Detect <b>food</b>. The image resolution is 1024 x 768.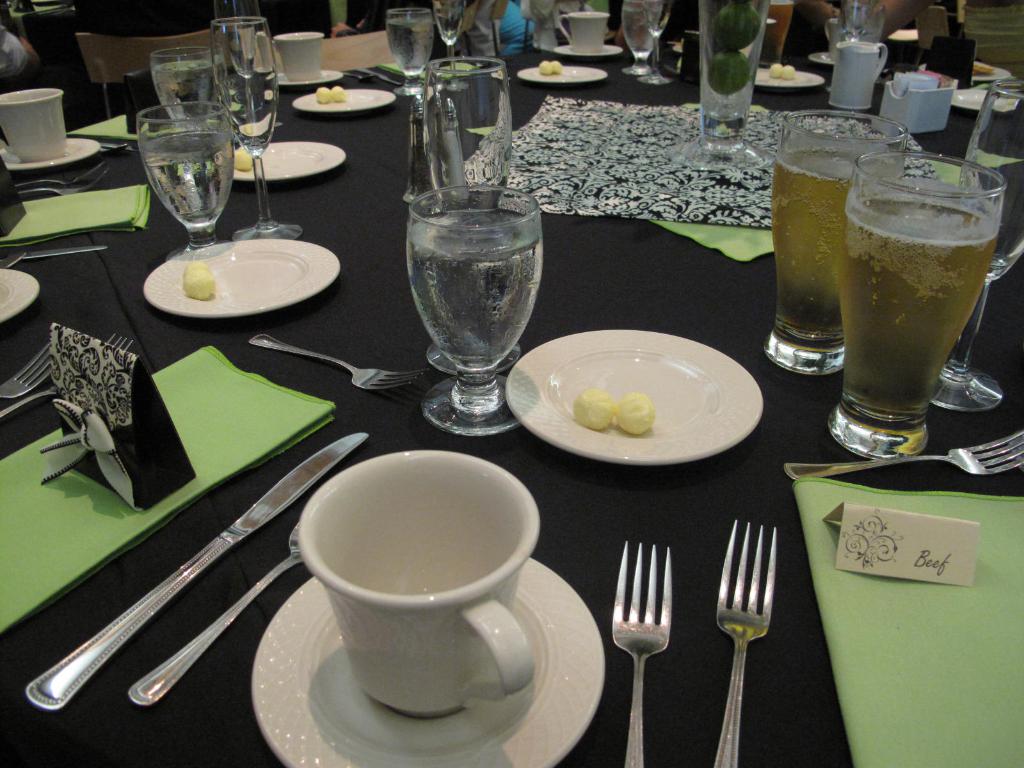
rect(781, 65, 795, 81).
